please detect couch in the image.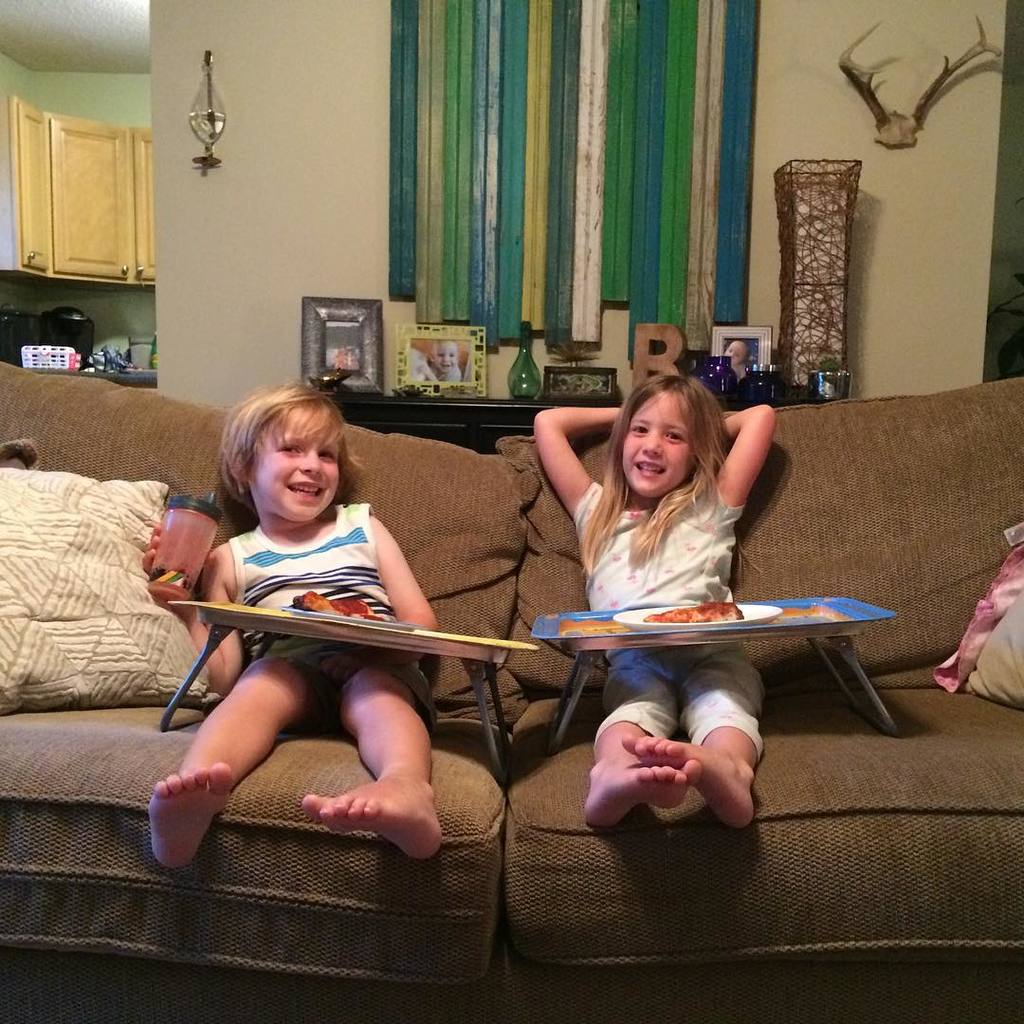
{"x1": 11, "y1": 355, "x2": 1020, "y2": 998}.
